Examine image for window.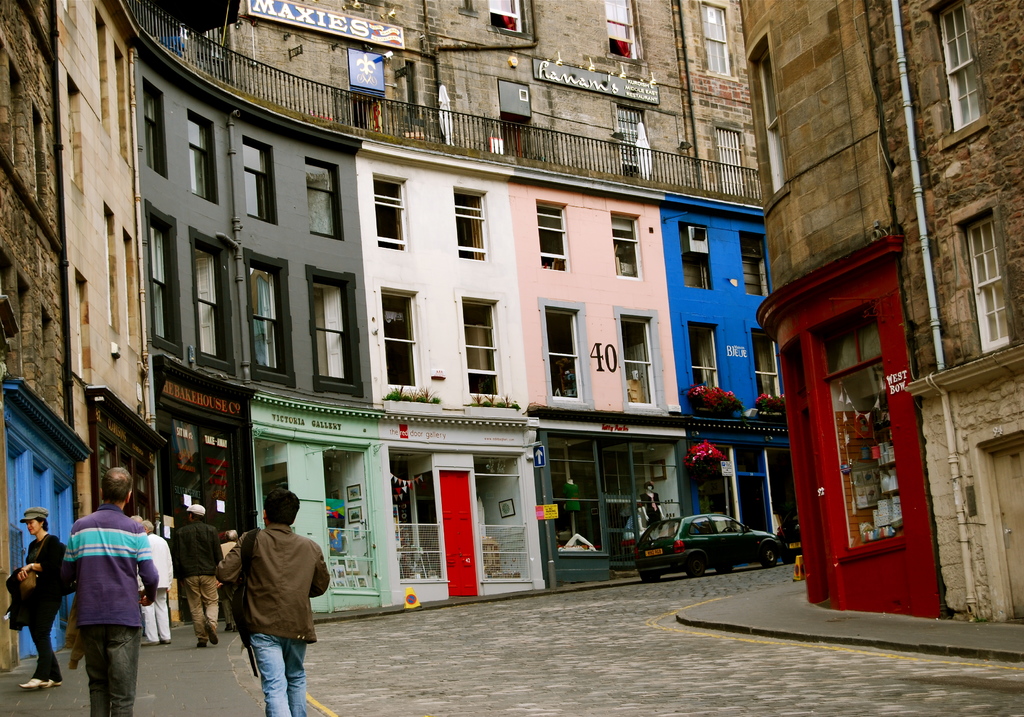
Examination result: [left=184, top=108, right=218, bottom=205].
